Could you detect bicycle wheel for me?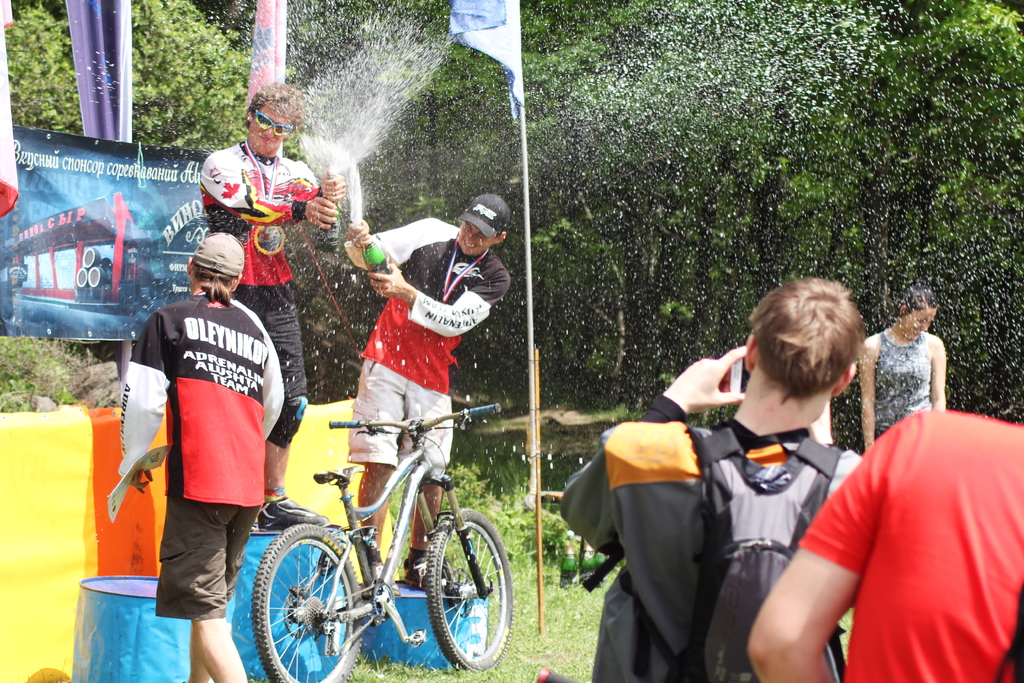
Detection result: (x1=415, y1=509, x2=508, y2=679).
